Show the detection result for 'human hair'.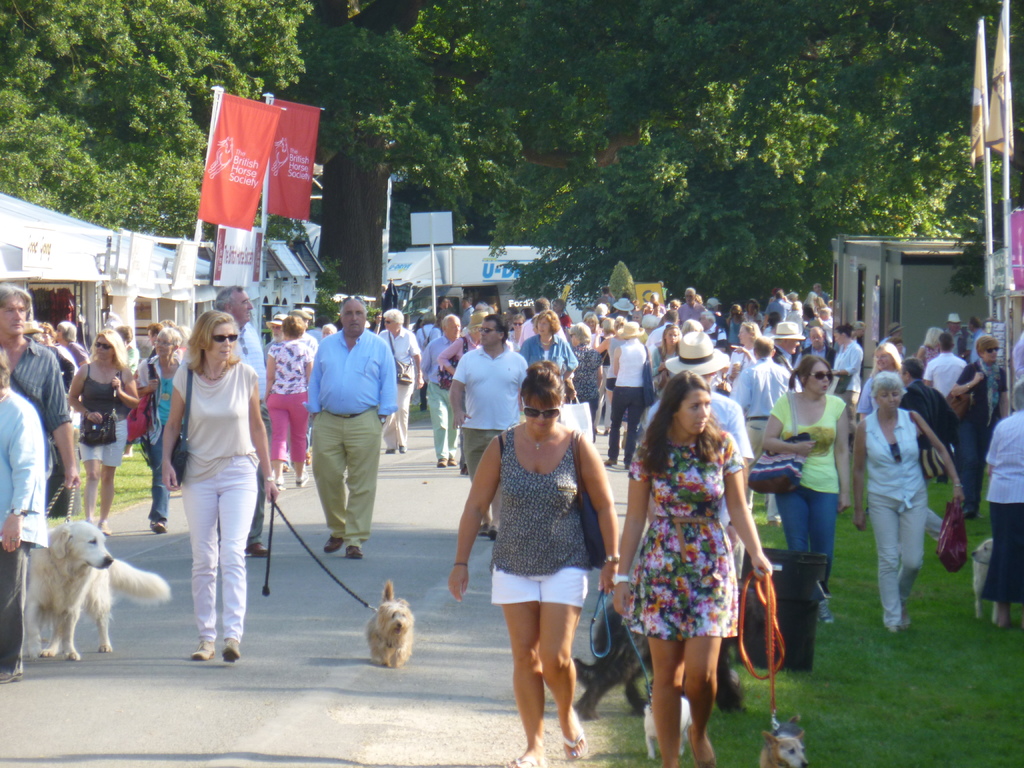
<box>599,285,609,295</box>.
